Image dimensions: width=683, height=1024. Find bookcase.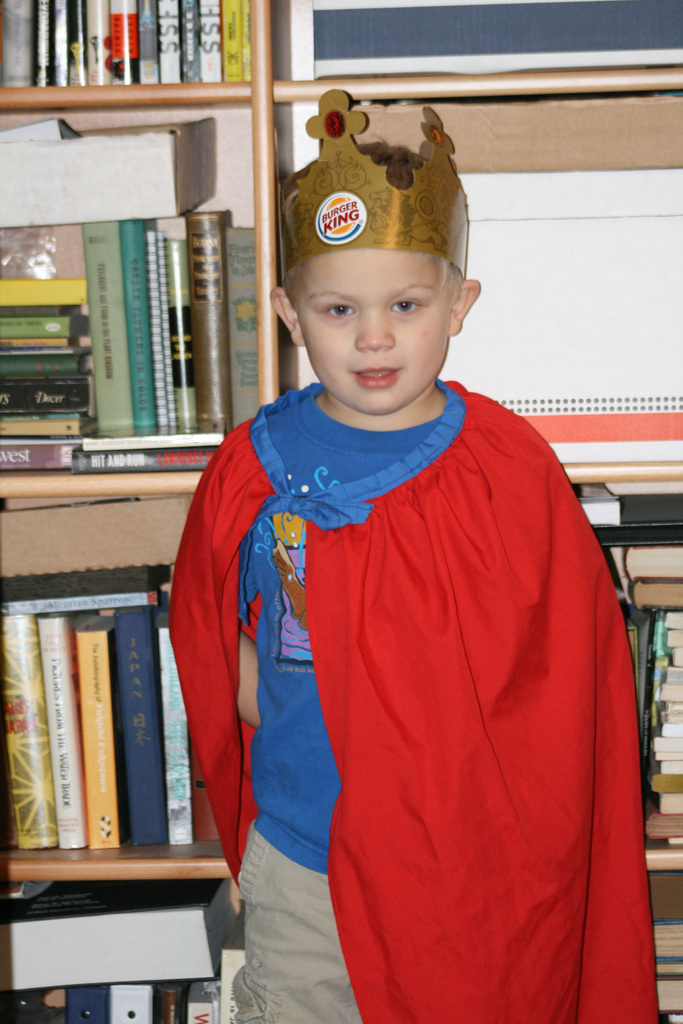
region(0, 0, 682, 1023).
